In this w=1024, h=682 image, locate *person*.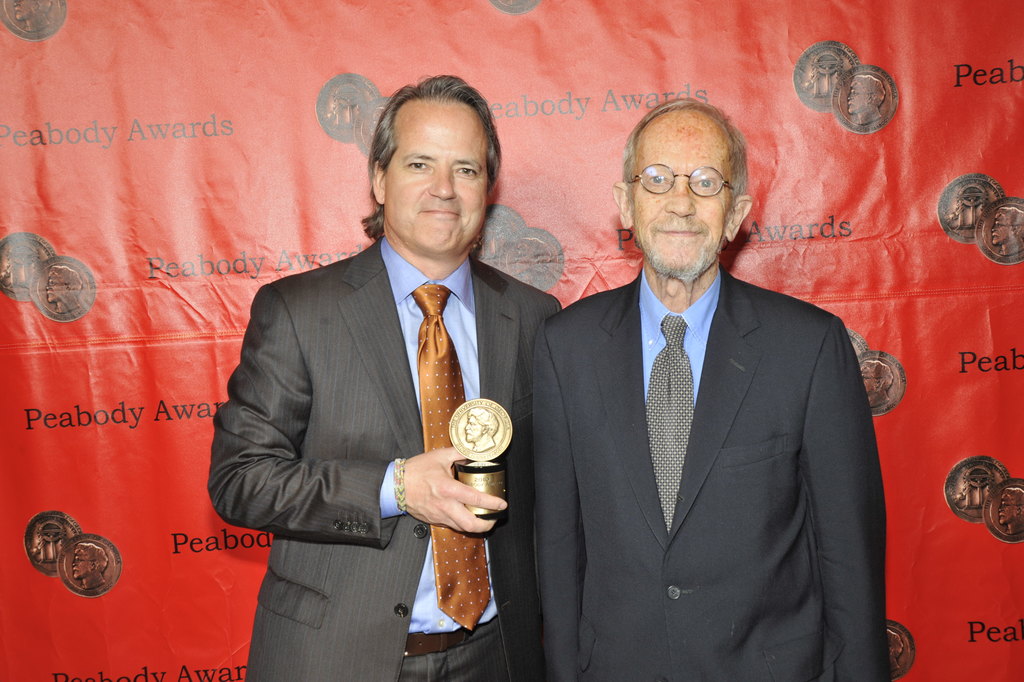
Bounding box: (990,207,1023,254).
